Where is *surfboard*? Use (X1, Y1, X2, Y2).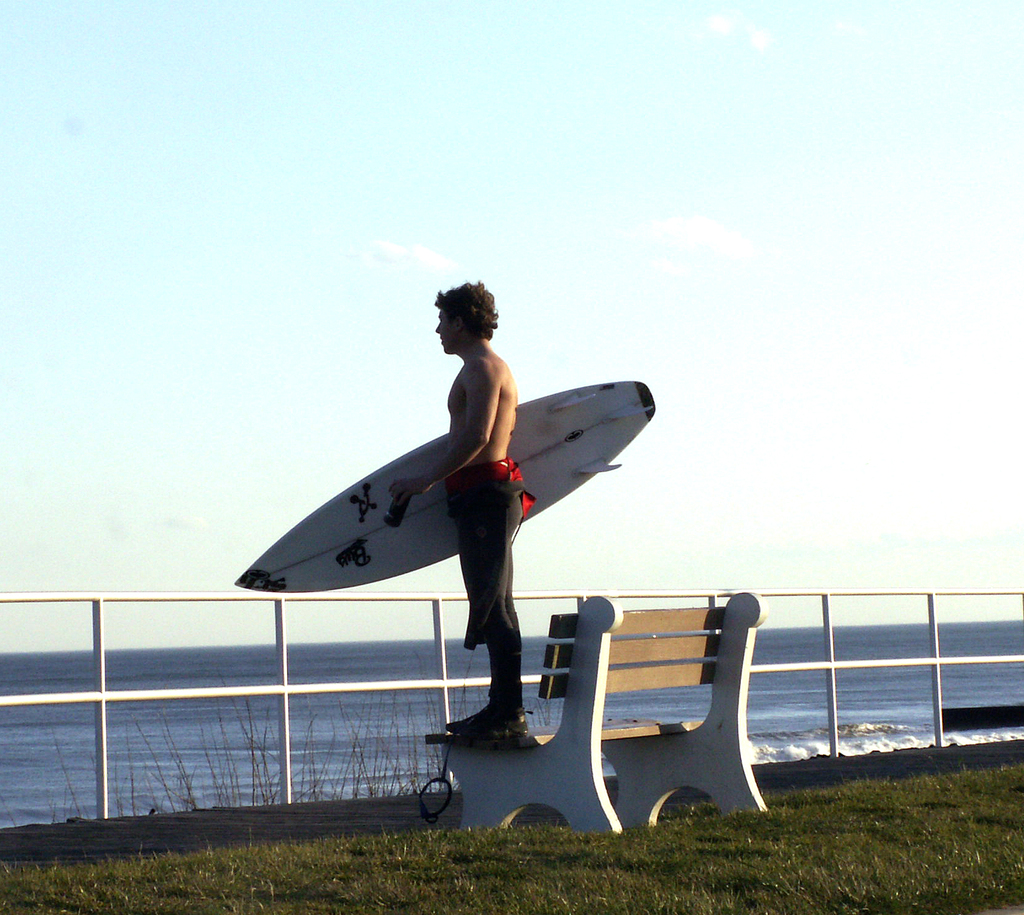
(227, 380, 657, 597).
